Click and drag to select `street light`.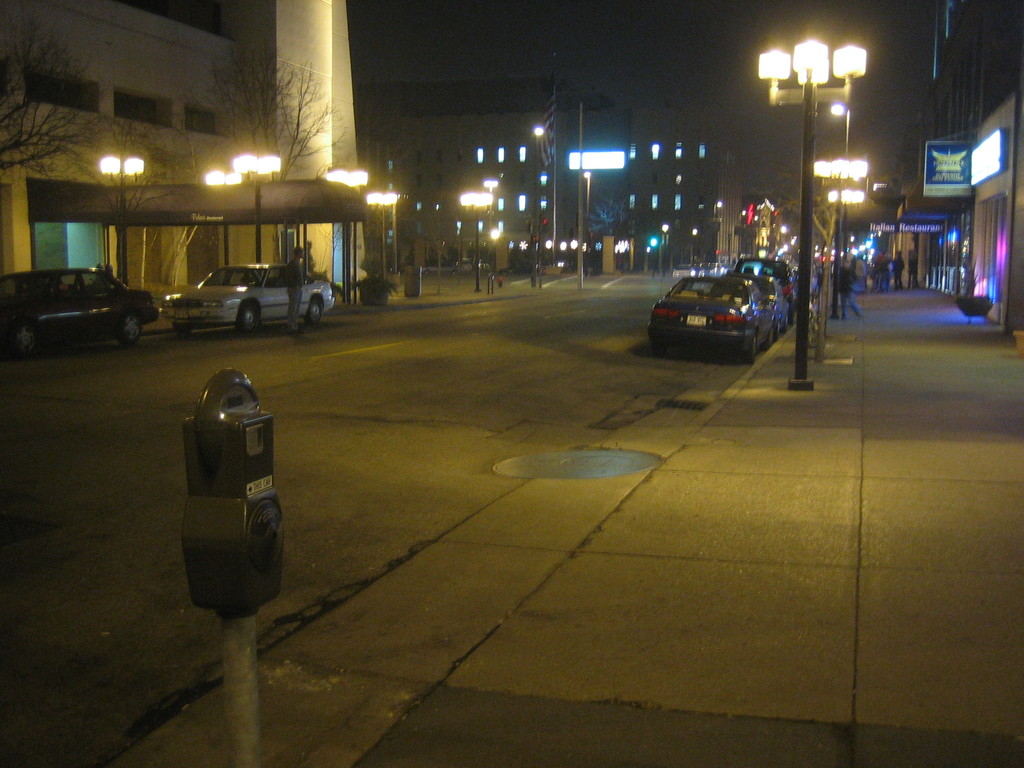
Selection: 824 187 868 298.
